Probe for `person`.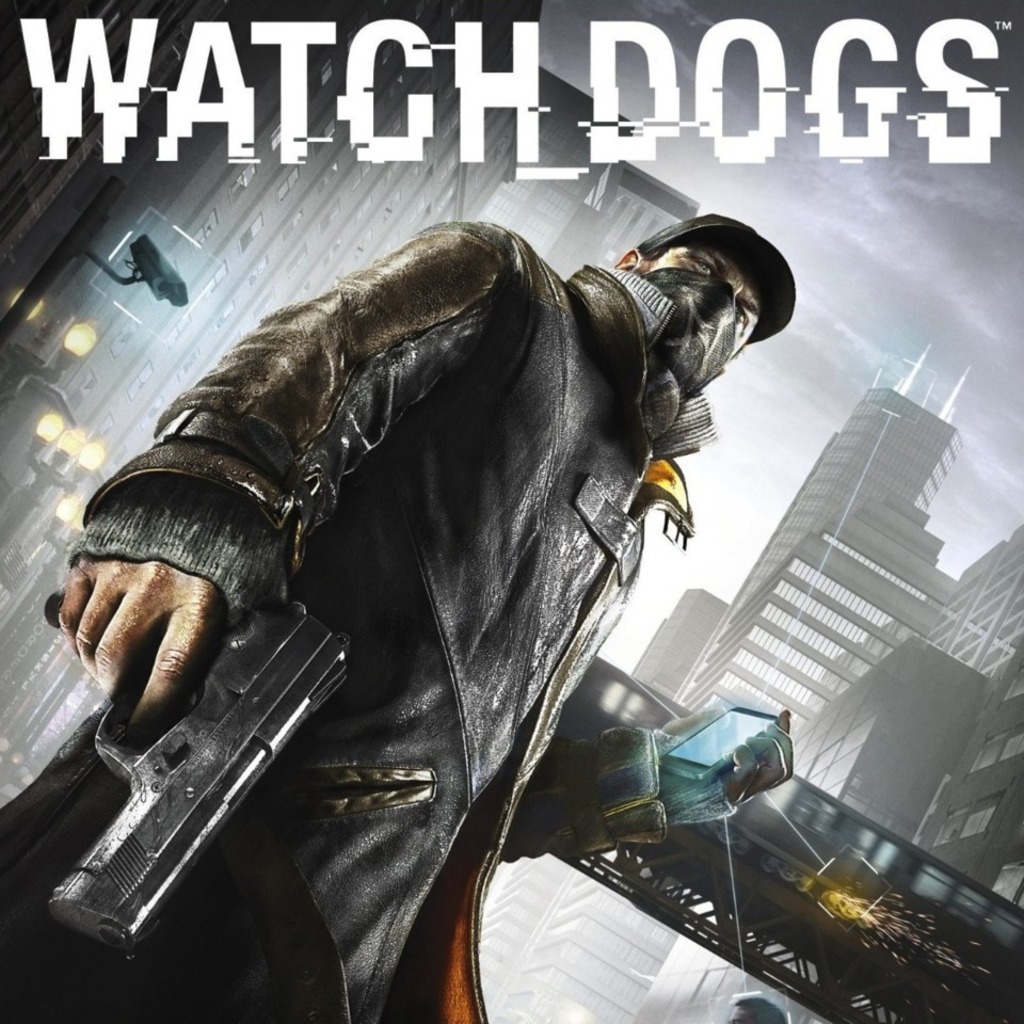
Probe result: [134, 132, 826, 1023].
